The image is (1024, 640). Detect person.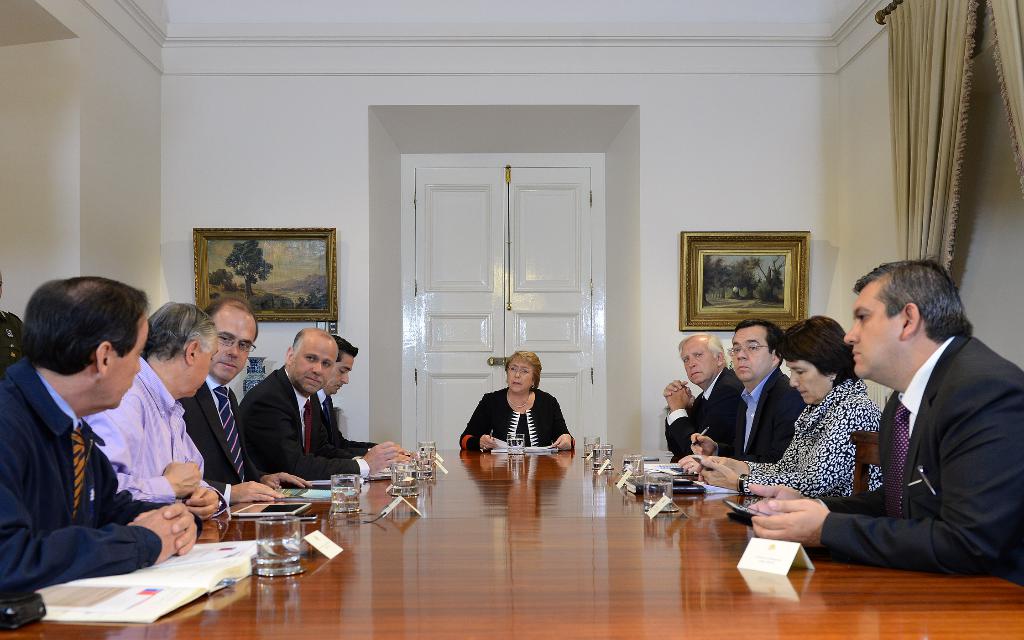
Detection: 177:296:312:510.
